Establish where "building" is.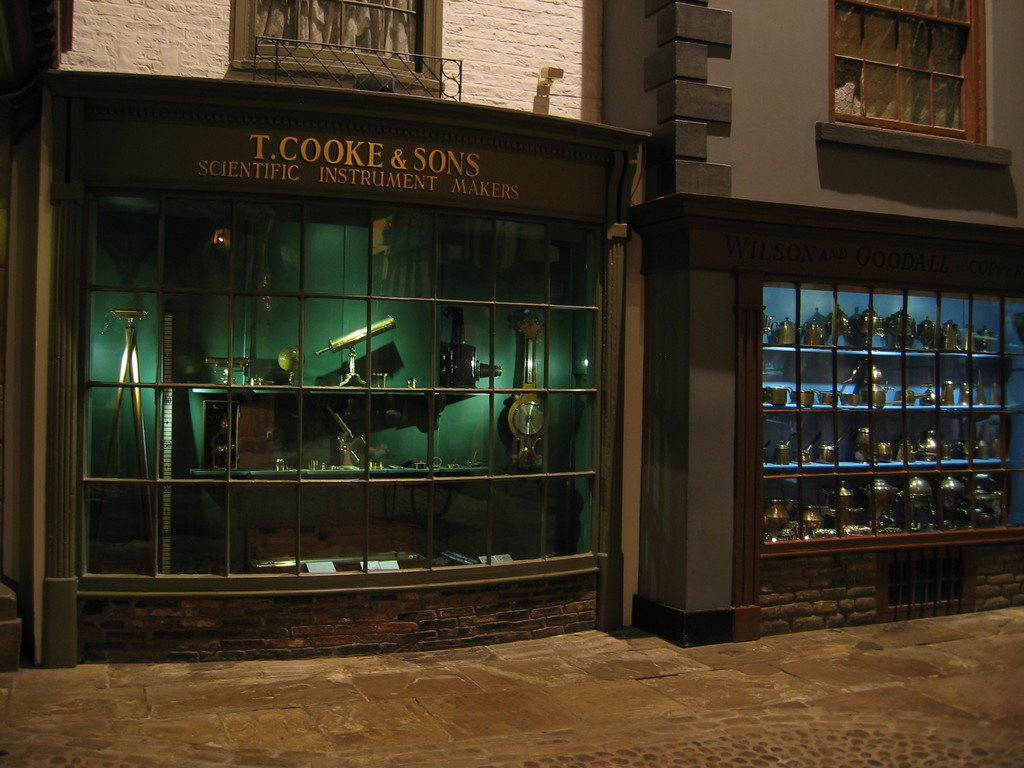
Established at {"x1": 0, "y1": 0, "x2": 648, "y2": 655}.
